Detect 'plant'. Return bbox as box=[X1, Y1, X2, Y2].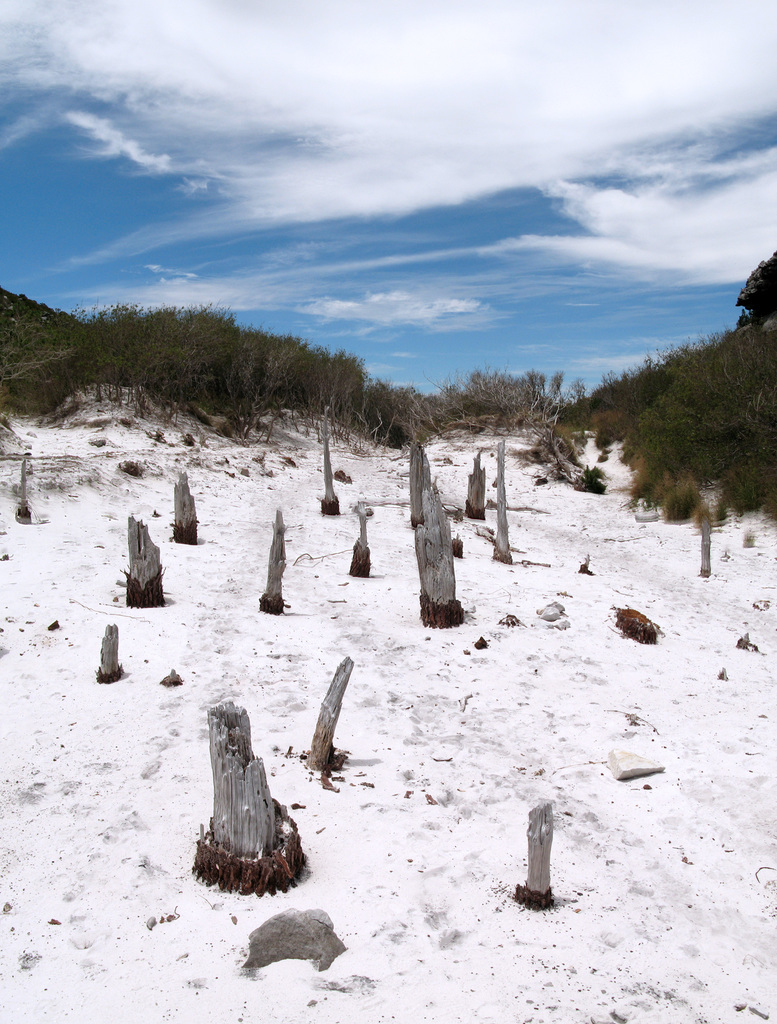
box=[596, 455, 607, 460].
